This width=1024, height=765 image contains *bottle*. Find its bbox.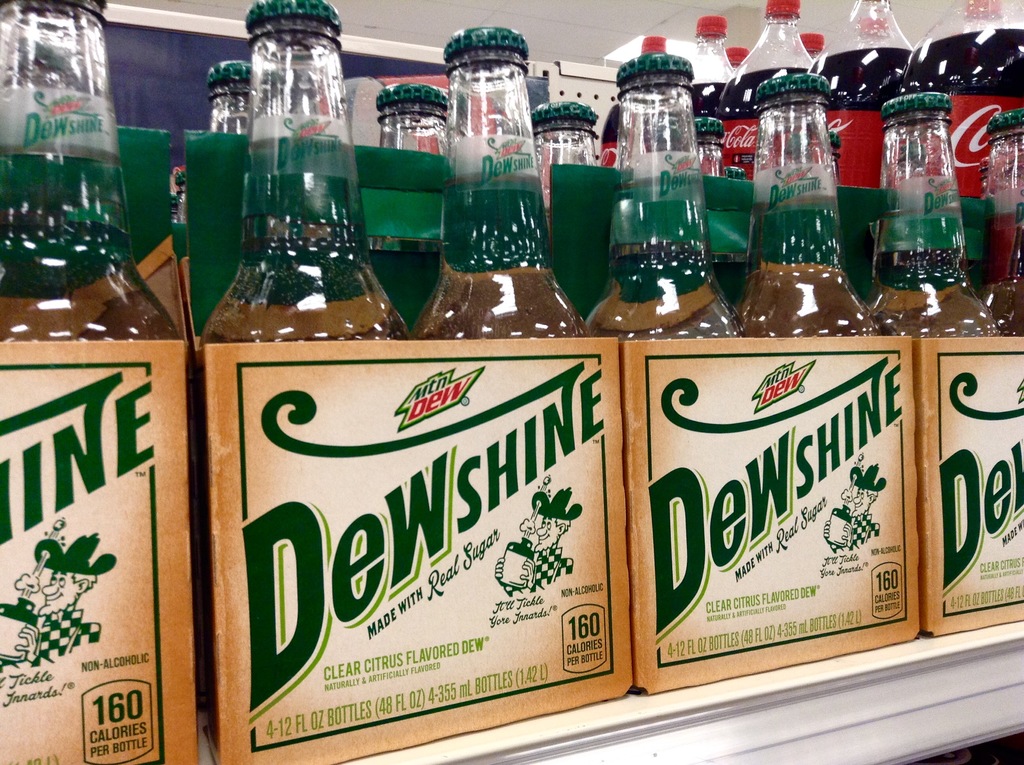
858:88:997:337.
